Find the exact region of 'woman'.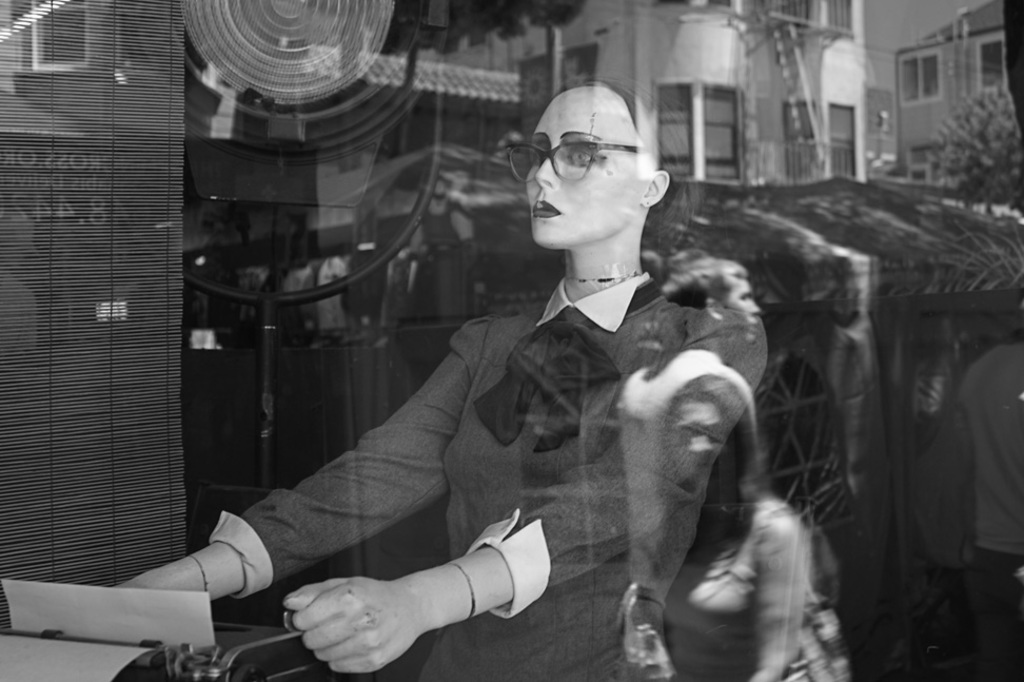
Exact region: 115, 67, 765, 681.
